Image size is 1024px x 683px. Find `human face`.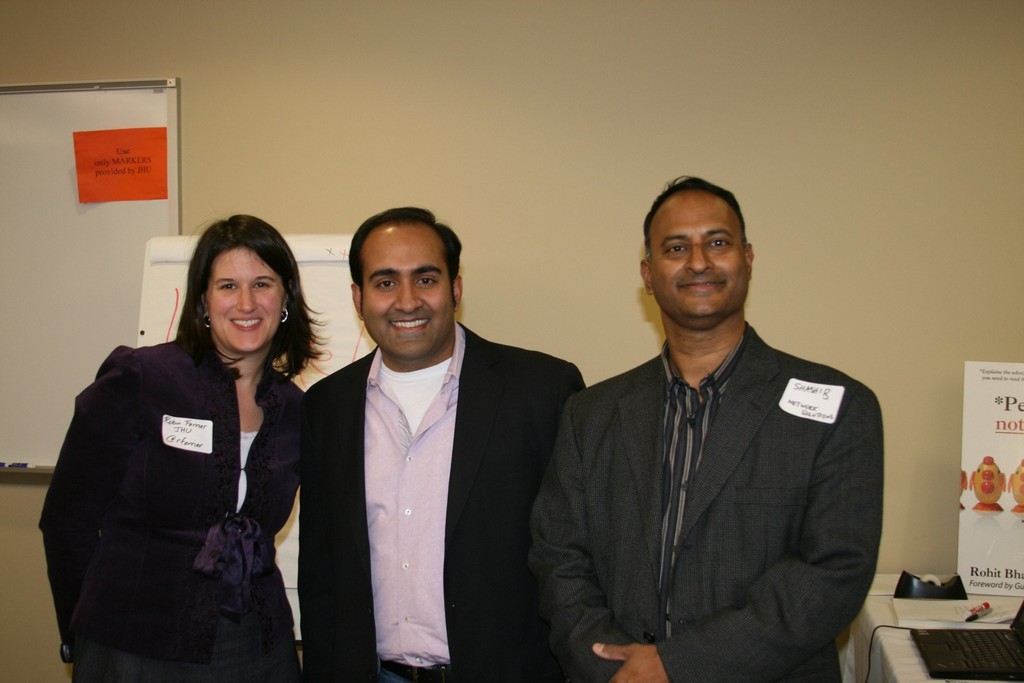
select_region(651, 190, 747, 317).
